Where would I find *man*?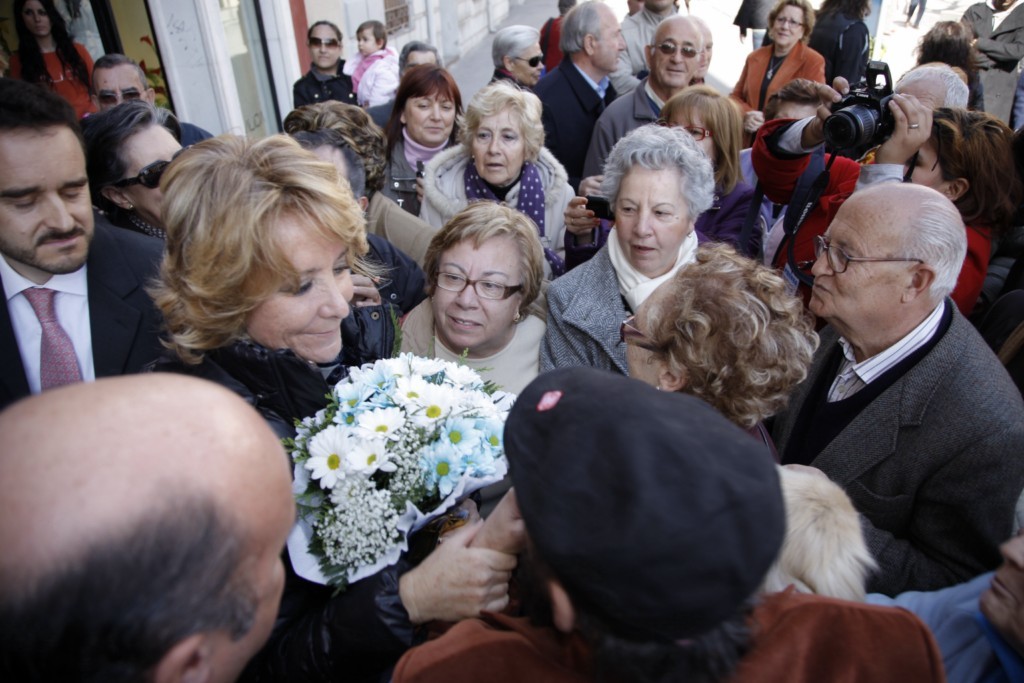
At 0 374 296 682.
